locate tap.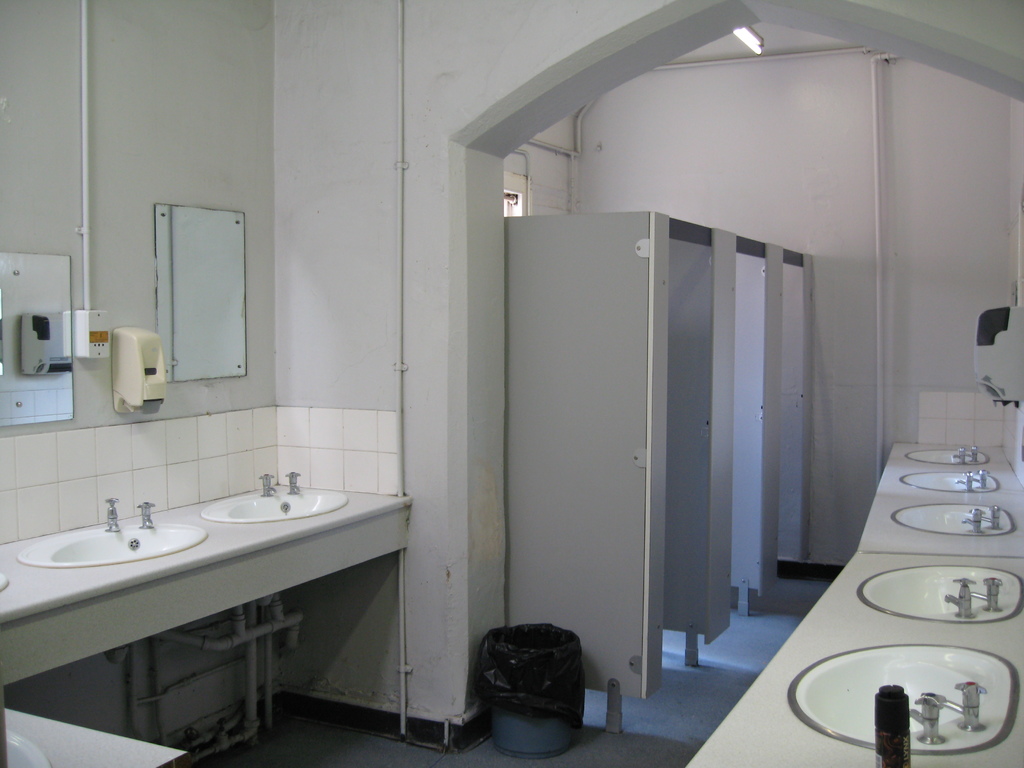
Bounding box: (283,464,305,497).
